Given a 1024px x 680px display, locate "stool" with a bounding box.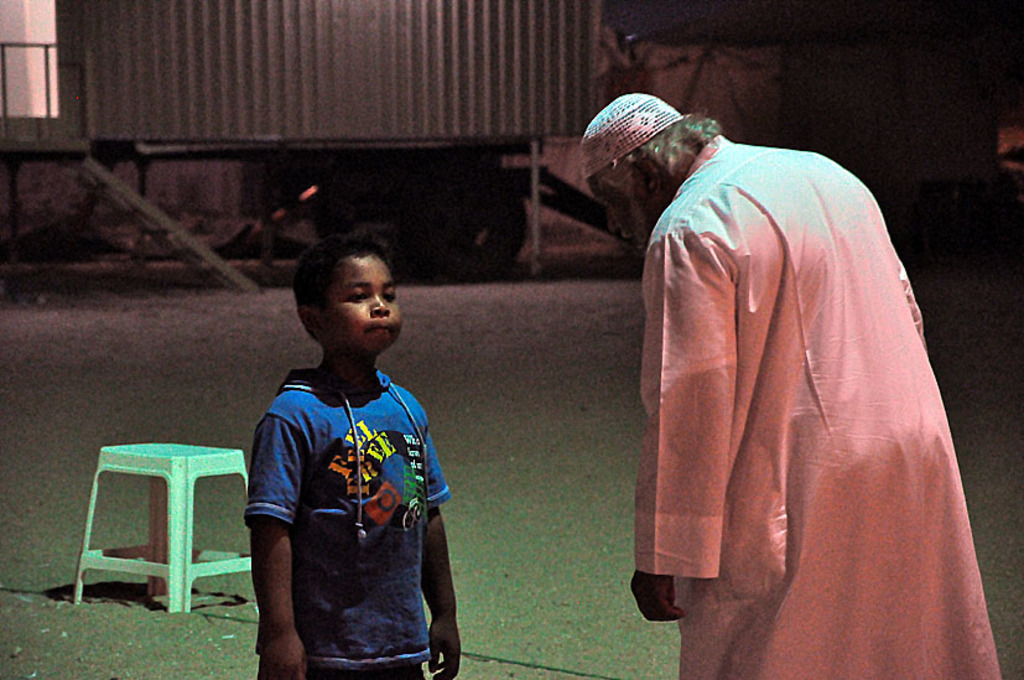
Located: (x1=72, y1=441, x2=248, y2=612).
